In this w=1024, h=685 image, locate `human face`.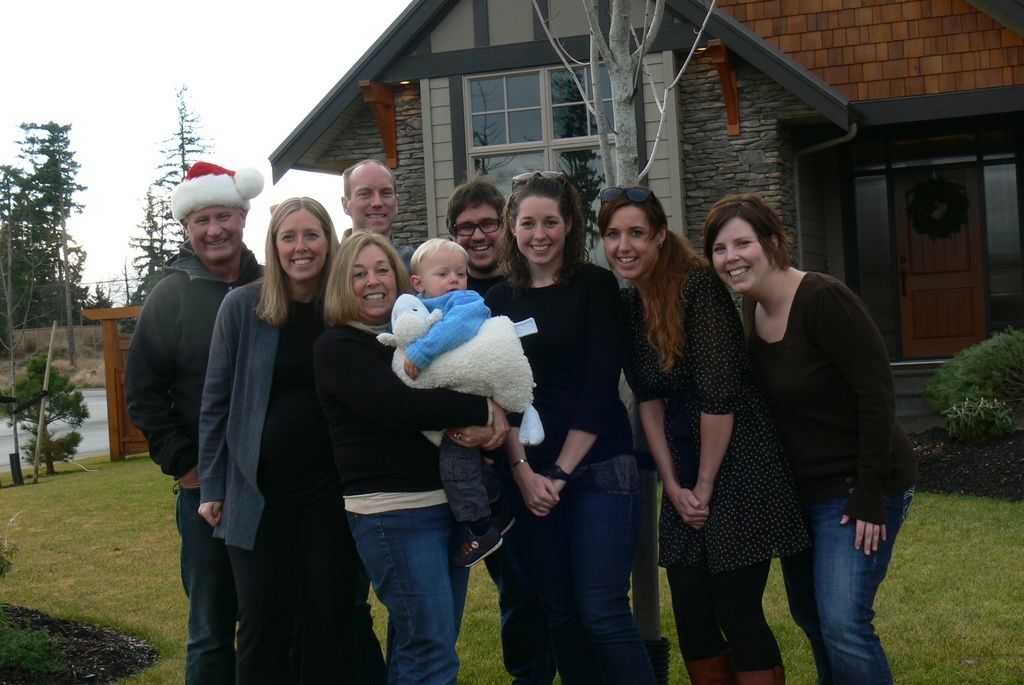
Bounding box: [606,206,654,278].
